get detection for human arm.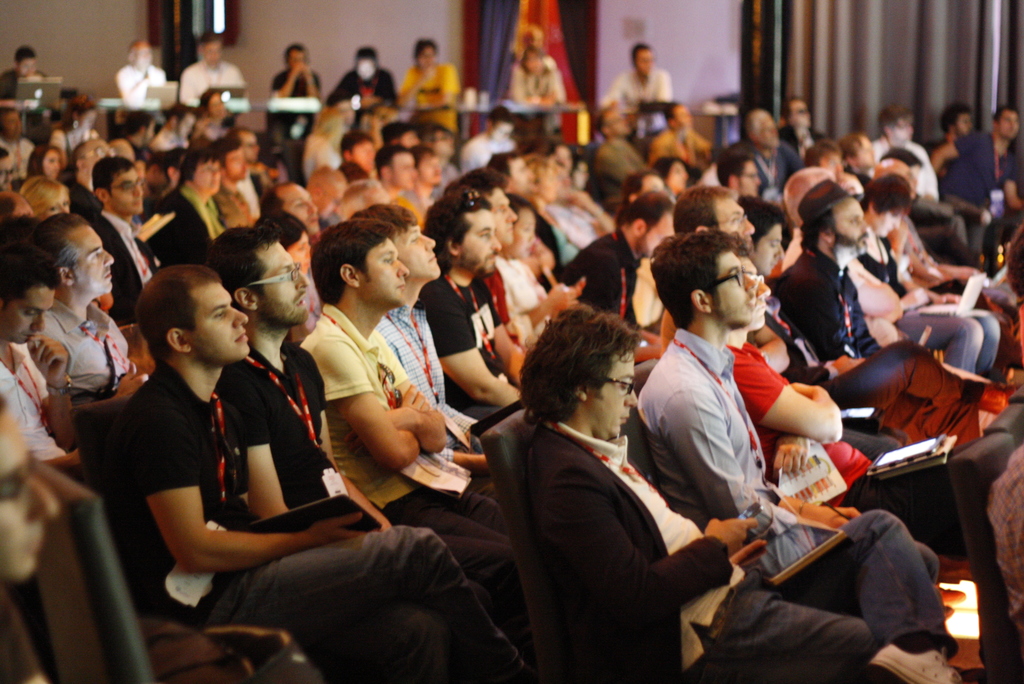
Detection: crop(766, 315, 867, 382).
